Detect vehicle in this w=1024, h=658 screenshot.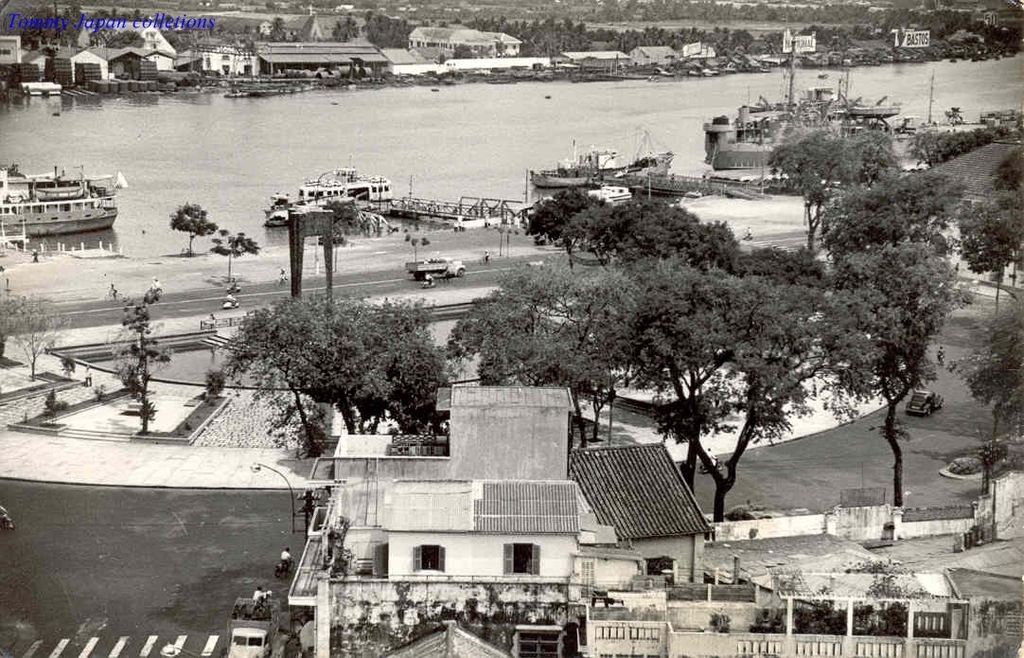
Detection: bbox=[693, 455, 724, 473].
